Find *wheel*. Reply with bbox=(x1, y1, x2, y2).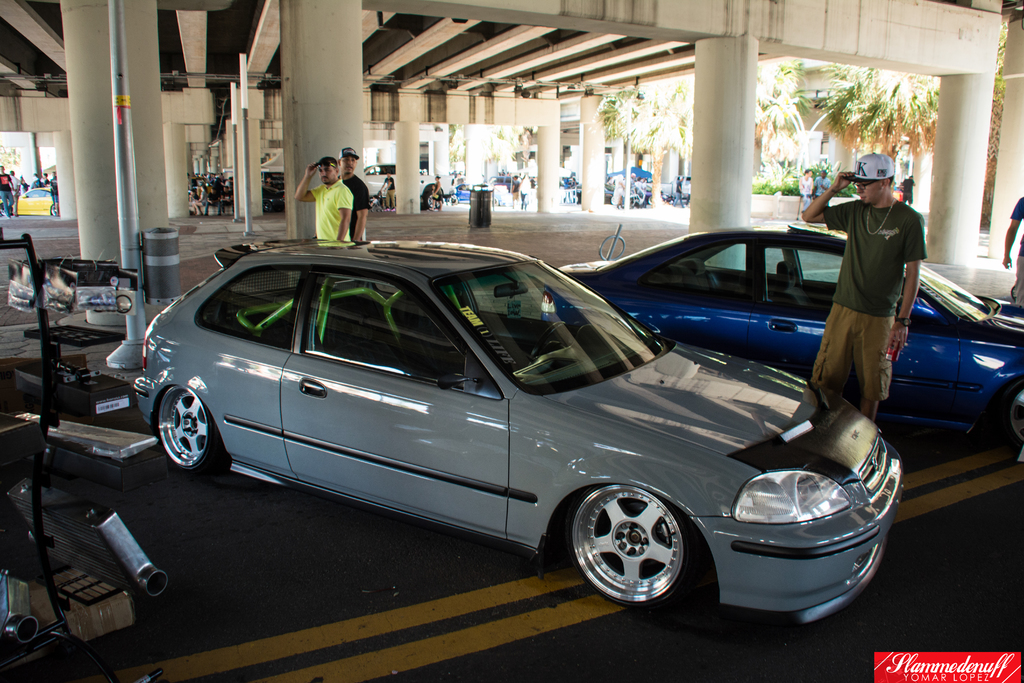
bbox=(150, 382, 221, 472).
